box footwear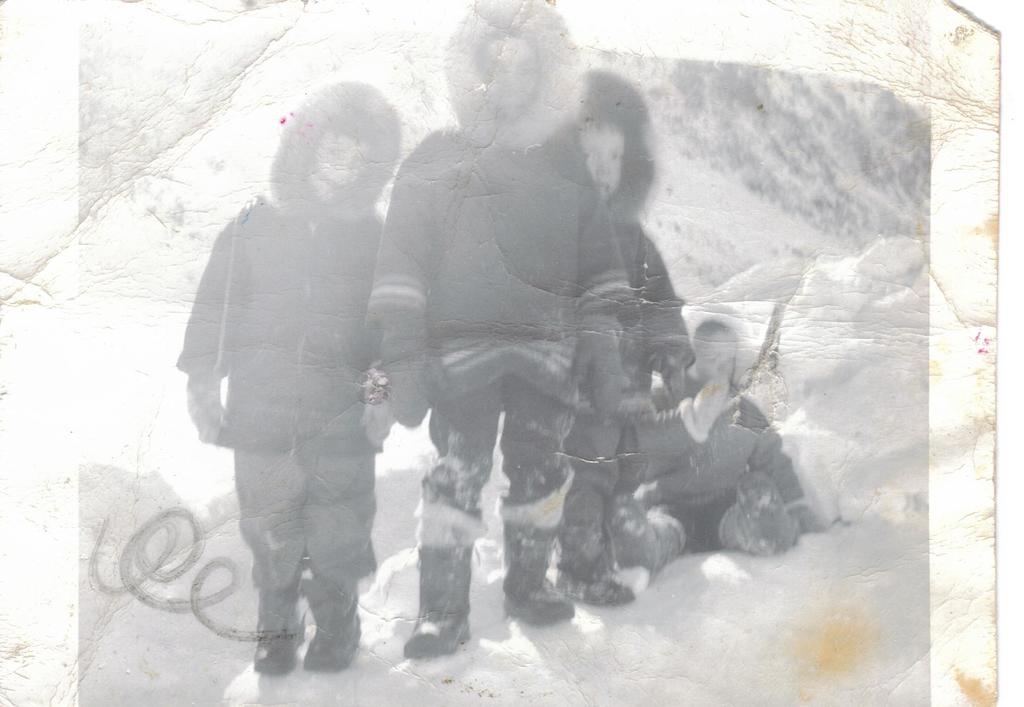
region(500, 523, 576, 629)
